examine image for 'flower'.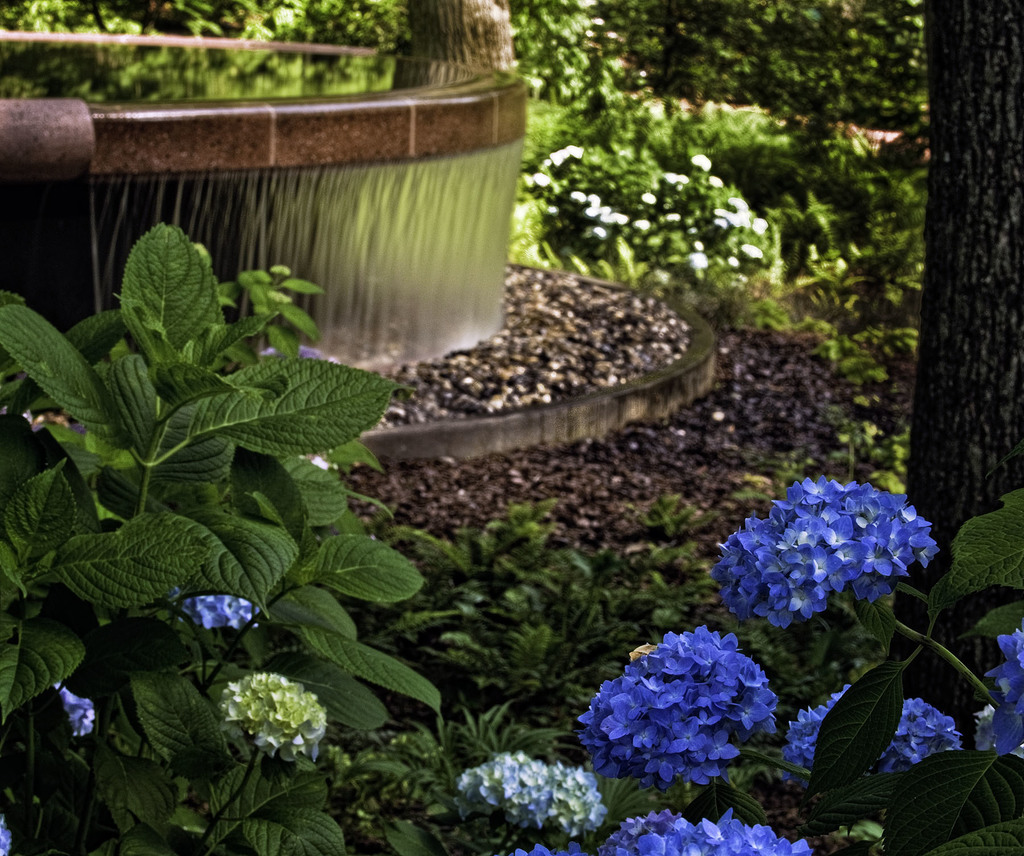
Examination result: box(56, 681, 99, 745).
